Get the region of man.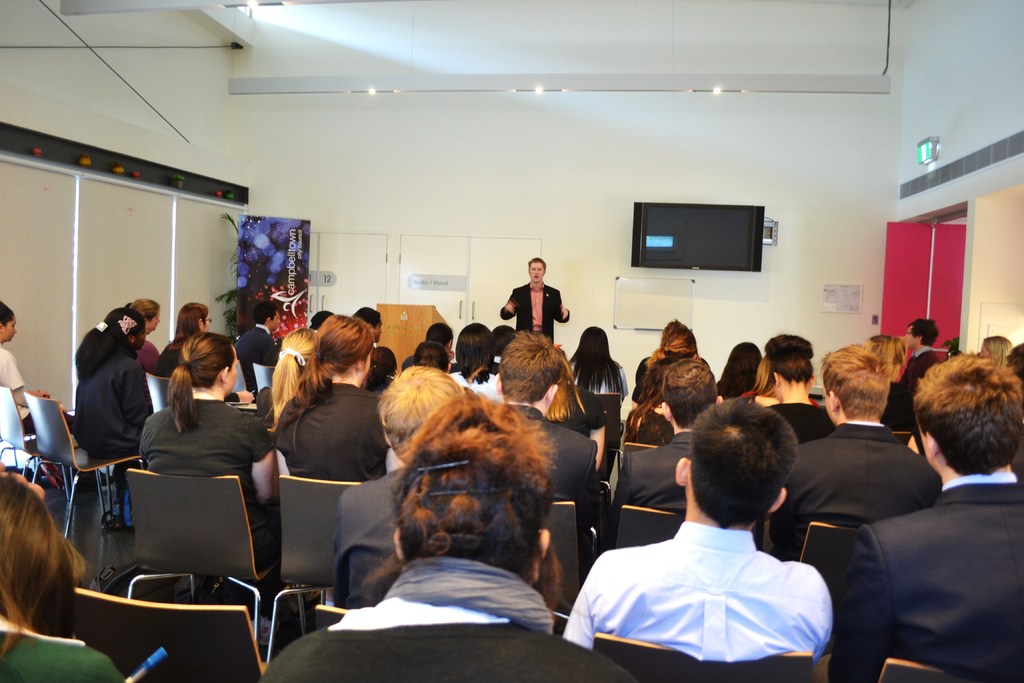
left=500, top=328, right=598, bottom=541.
